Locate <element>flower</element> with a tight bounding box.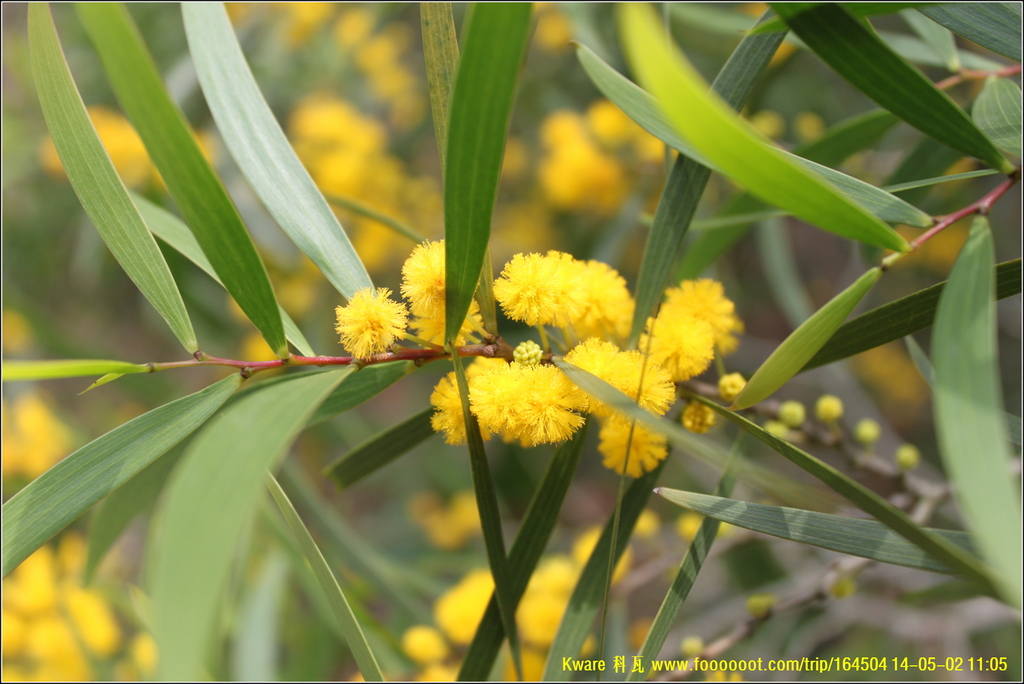
(x1=640, y1=308, x2=710, y2=378).
